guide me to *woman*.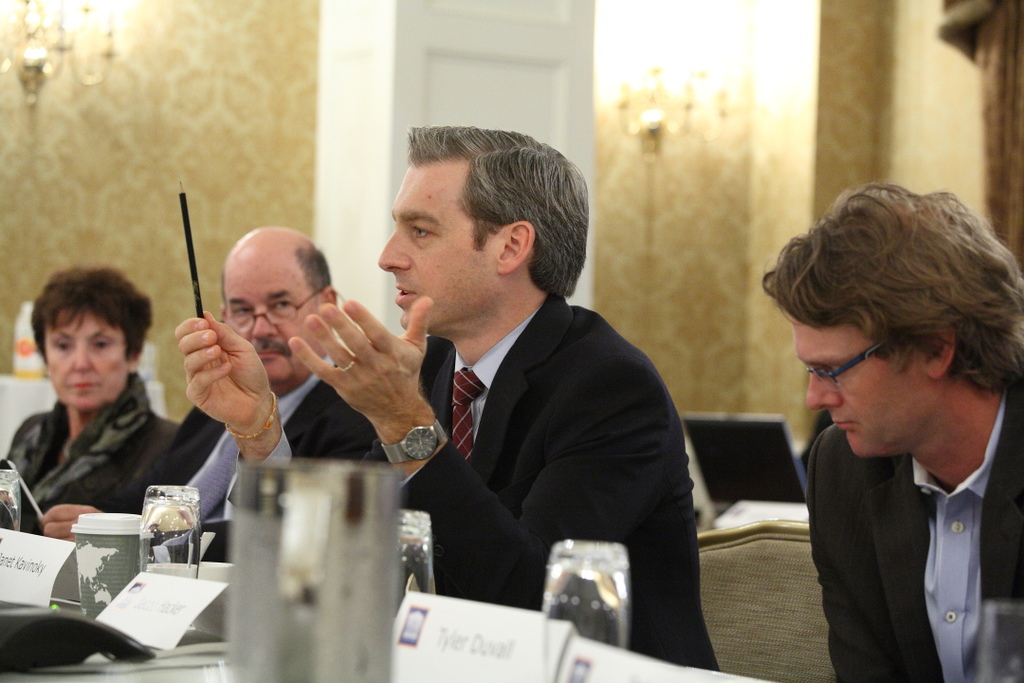
Guidance: [left=0, top=260, right=184, bottom=529].
